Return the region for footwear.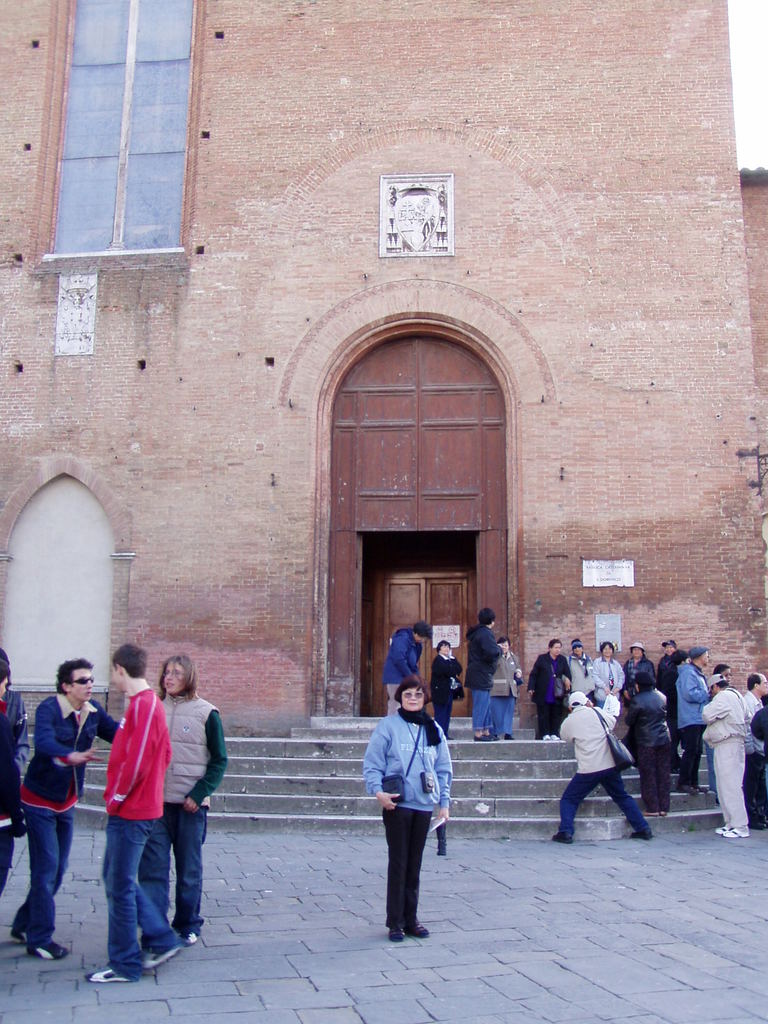
BBox(476, 735, 495, 740).
